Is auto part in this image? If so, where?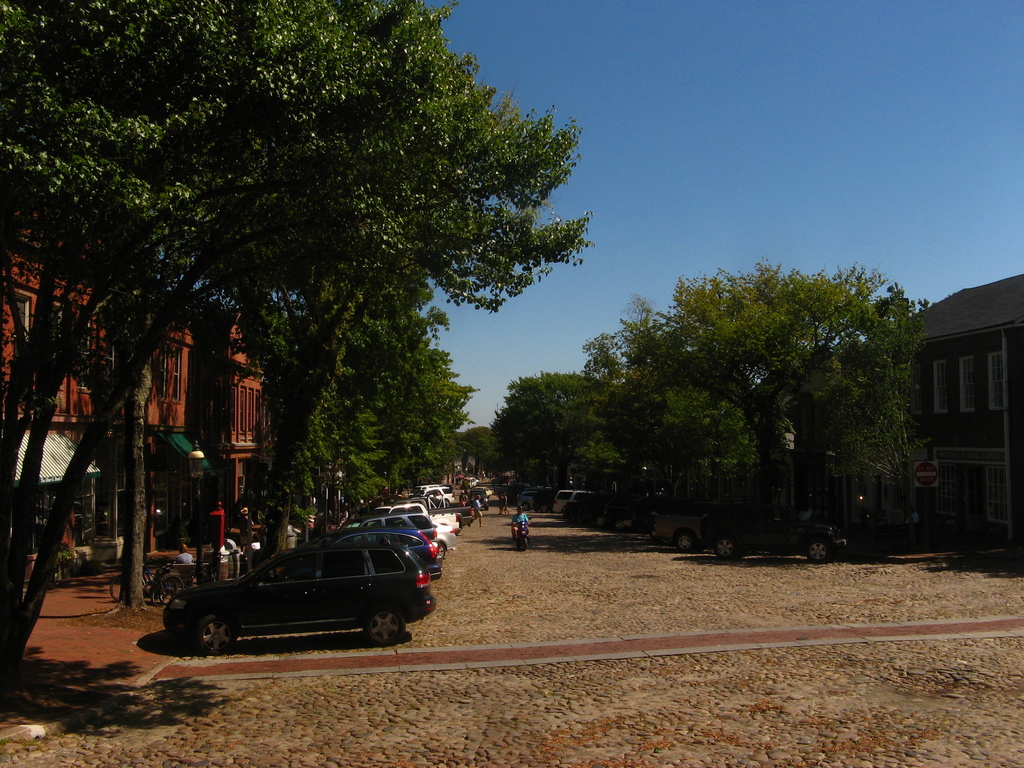
Yes, at (160,597,189,611).
